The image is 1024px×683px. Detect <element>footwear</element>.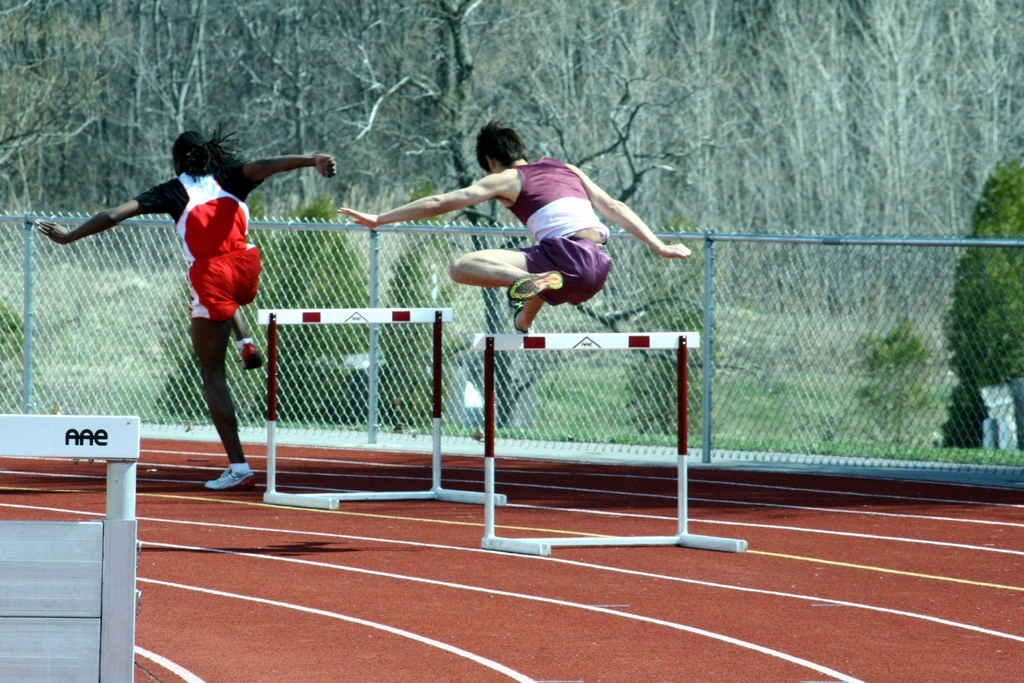
Detection: 246,342,265,370.
